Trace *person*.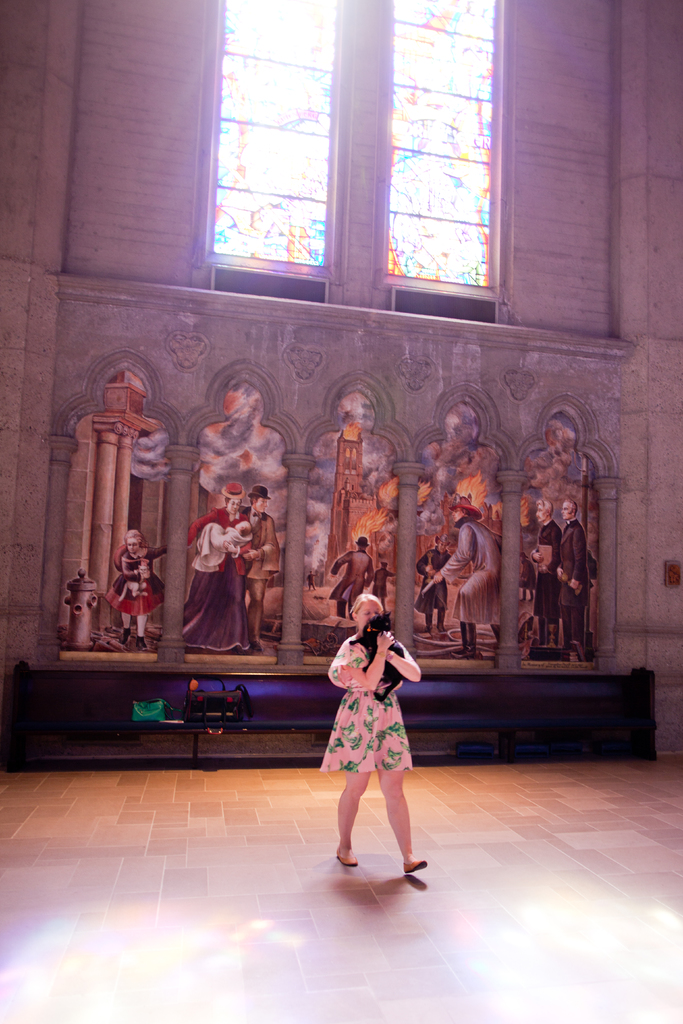
Traced to (left=316, top=594, right=430, bottom=879).
